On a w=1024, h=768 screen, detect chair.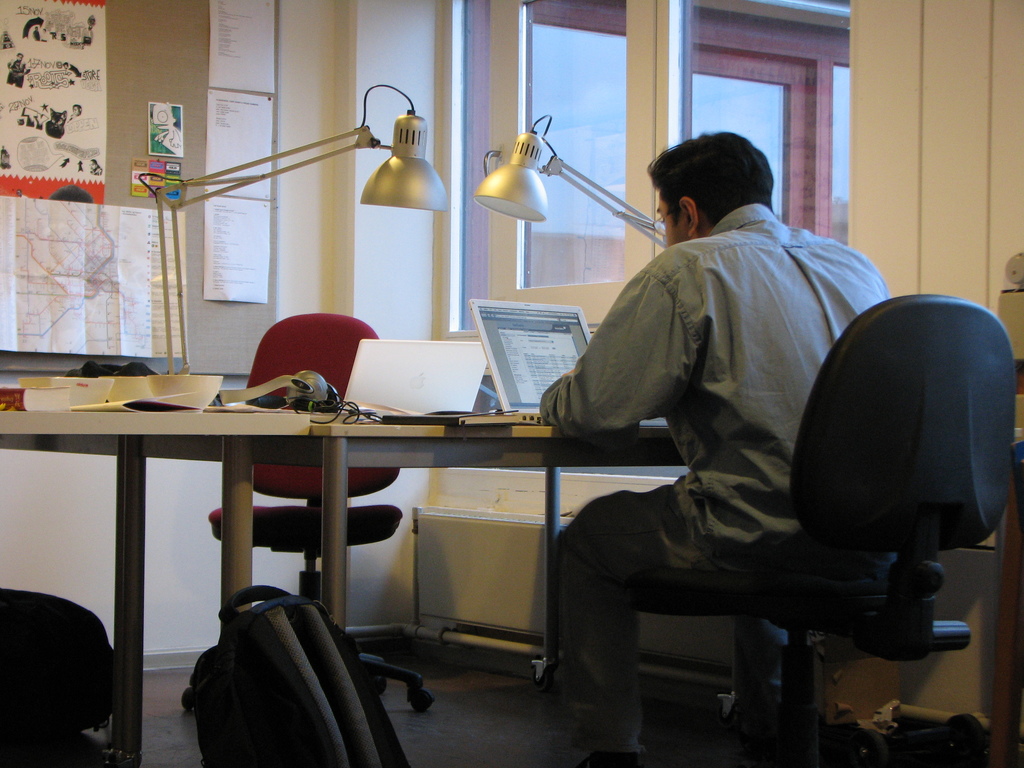
204/314/436/716.
